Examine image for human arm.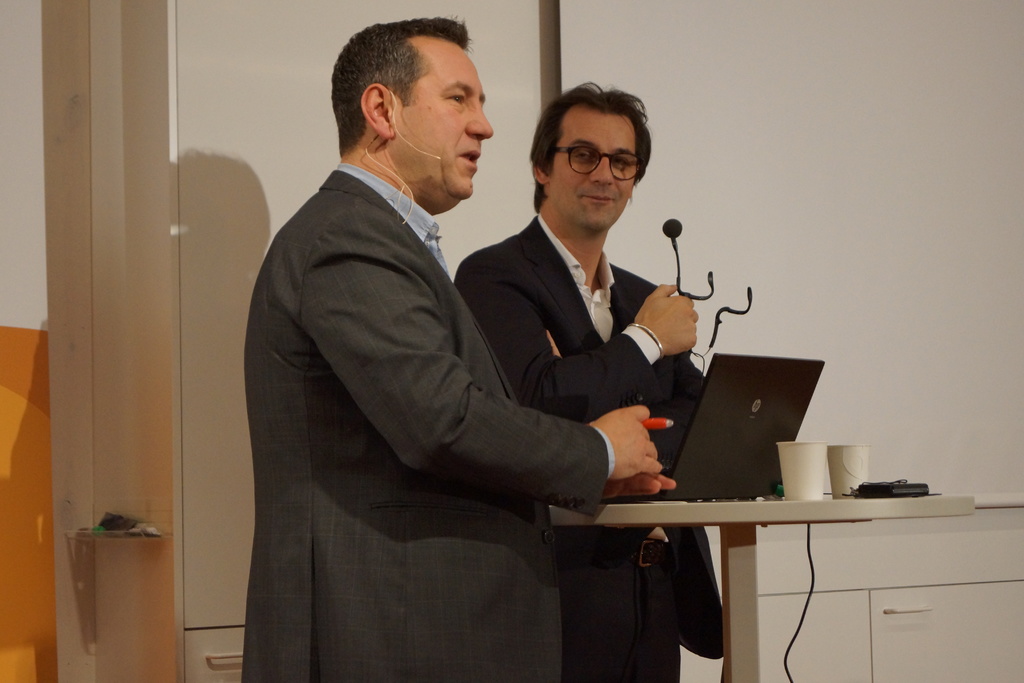
Examination result: region(294, 205, 660, 514).
